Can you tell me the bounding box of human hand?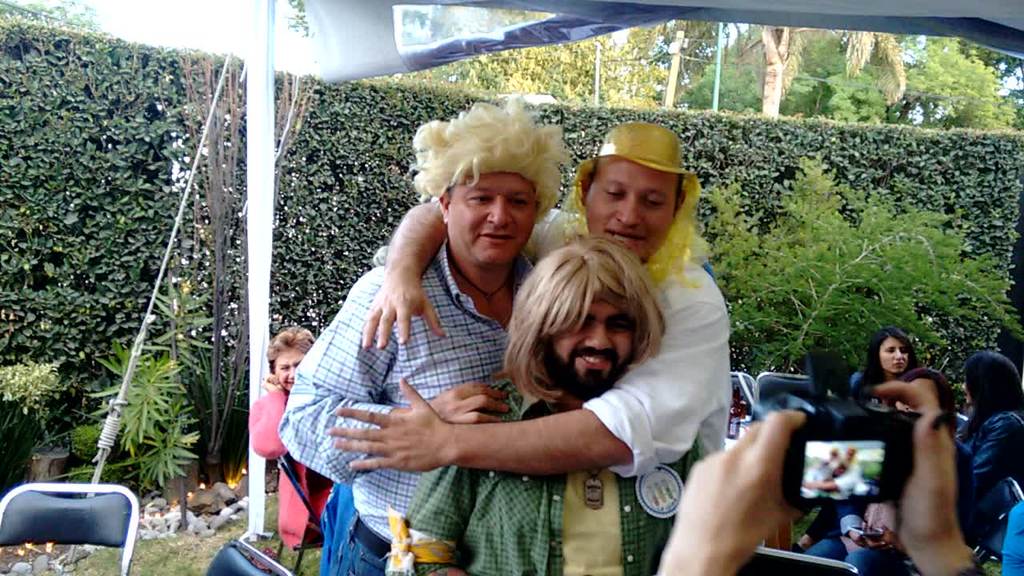
BBox(686, 414, 815, 573).
